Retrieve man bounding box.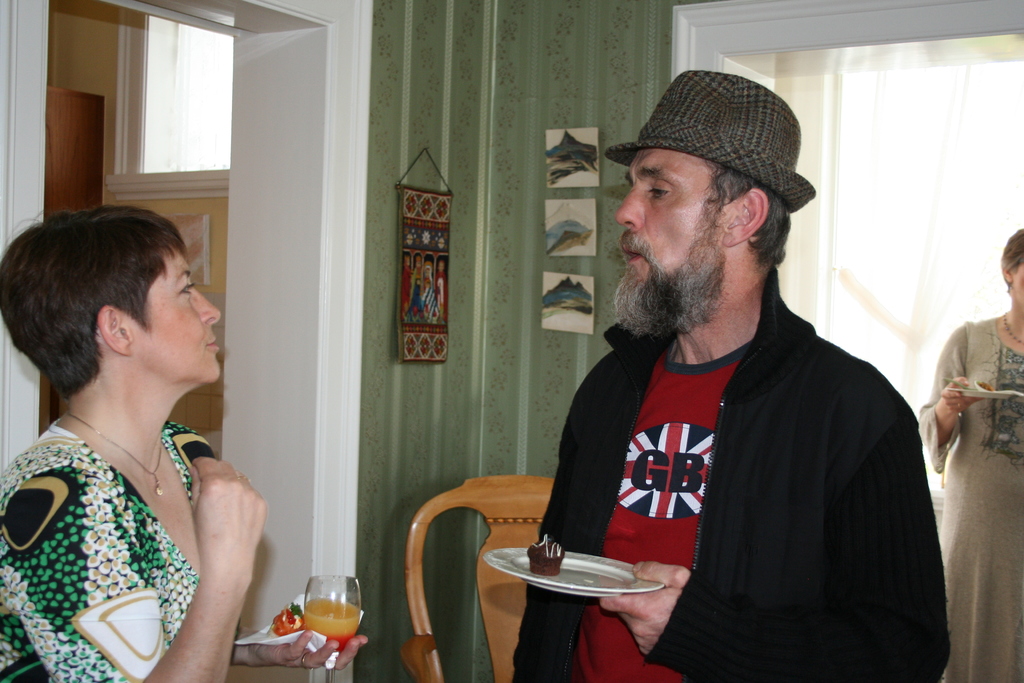
Bounding box: [left=484, top=81, right=944, bottom=671].
